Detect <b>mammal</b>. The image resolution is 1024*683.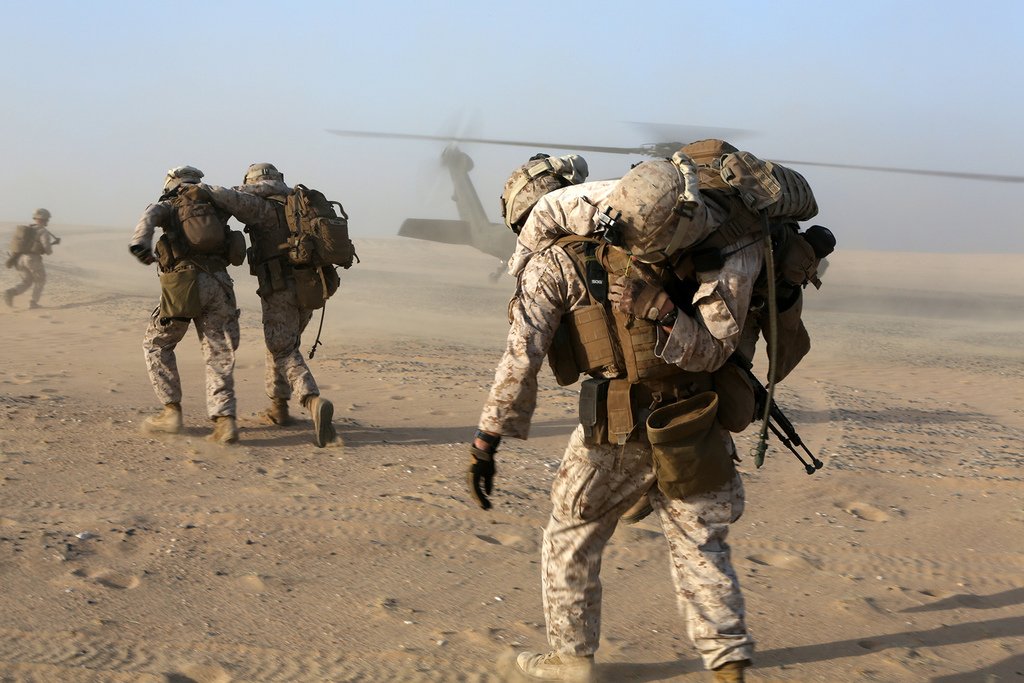
select_region(0, 206, 52, 309).
